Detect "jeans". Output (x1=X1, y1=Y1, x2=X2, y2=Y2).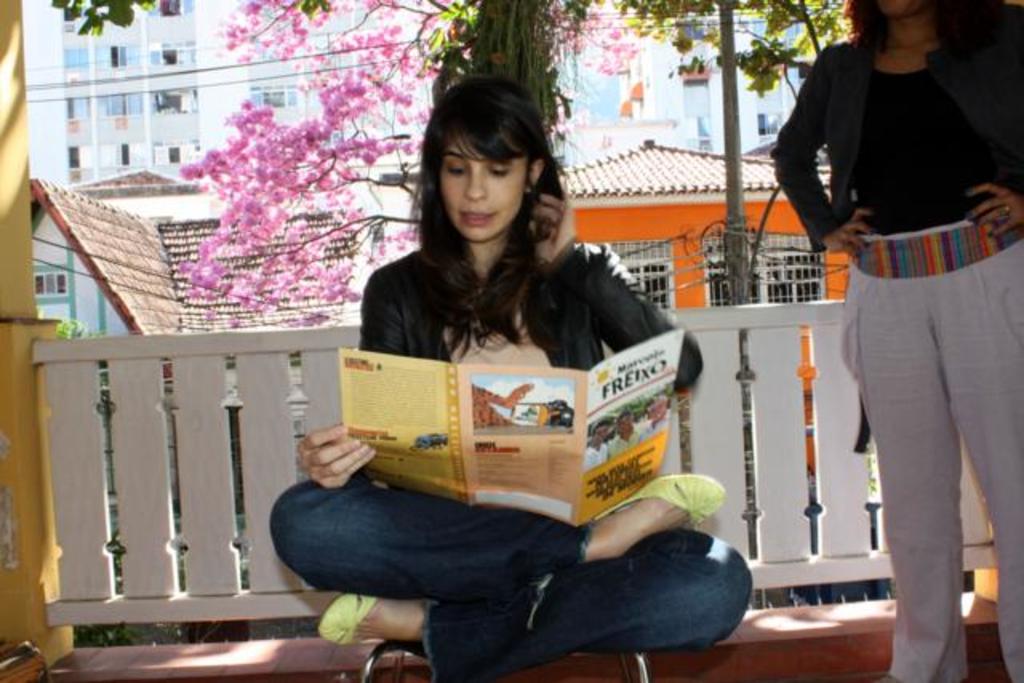
(x1=266, y1=496, x2=733, y2=656).
